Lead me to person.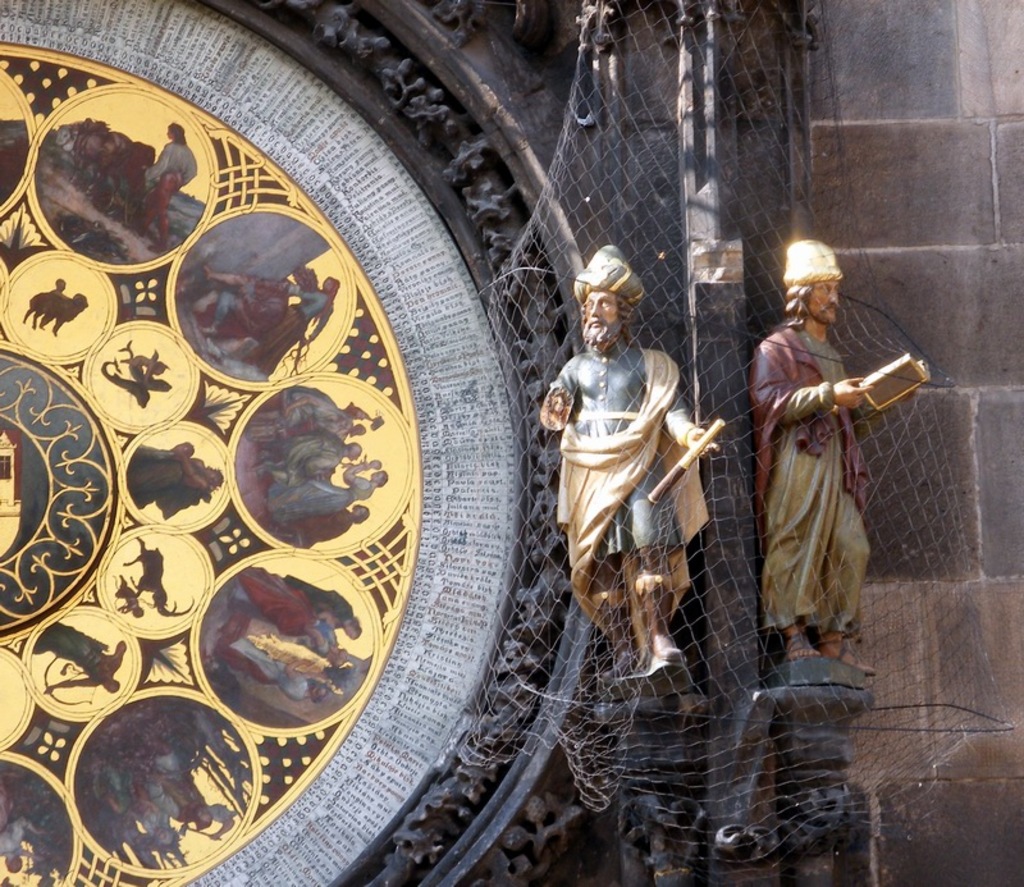
Lead to locate(143, 122, 200, 248).
